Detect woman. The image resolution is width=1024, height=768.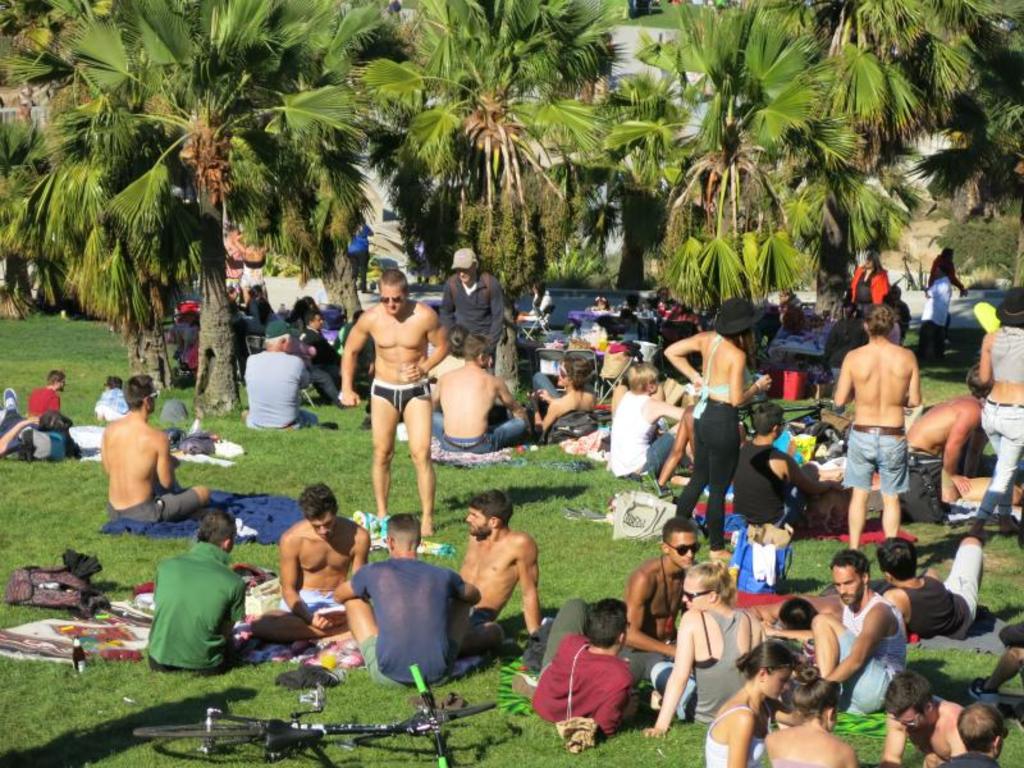
703,643,799,767.
